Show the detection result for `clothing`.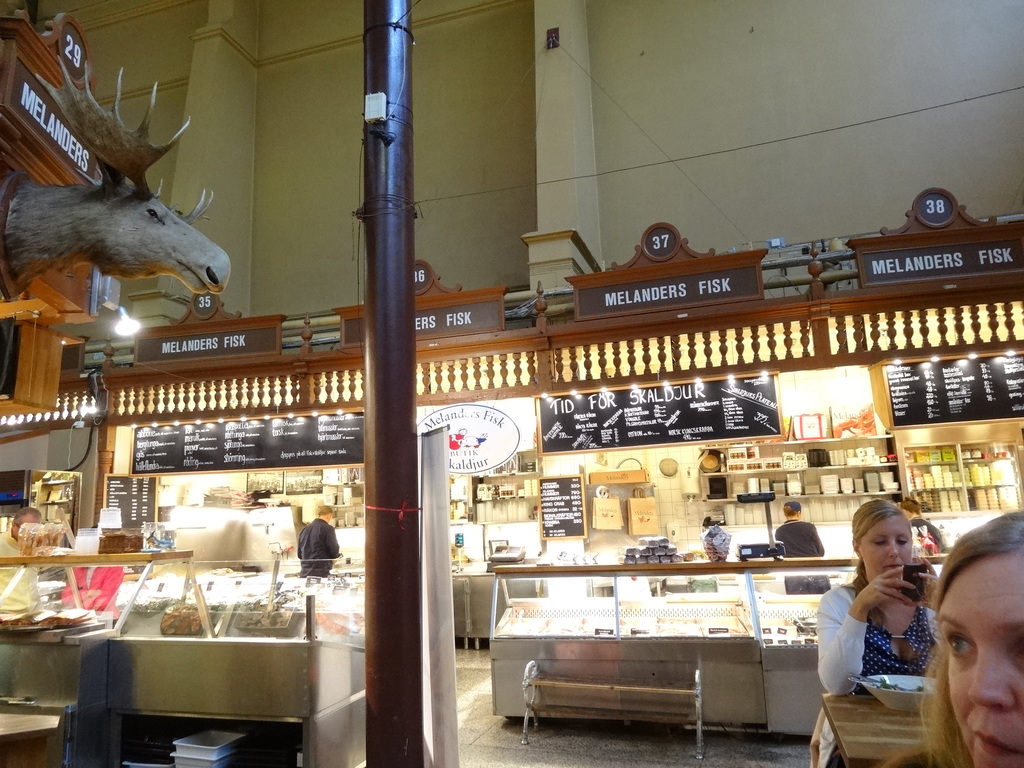
774:518:826:561.
